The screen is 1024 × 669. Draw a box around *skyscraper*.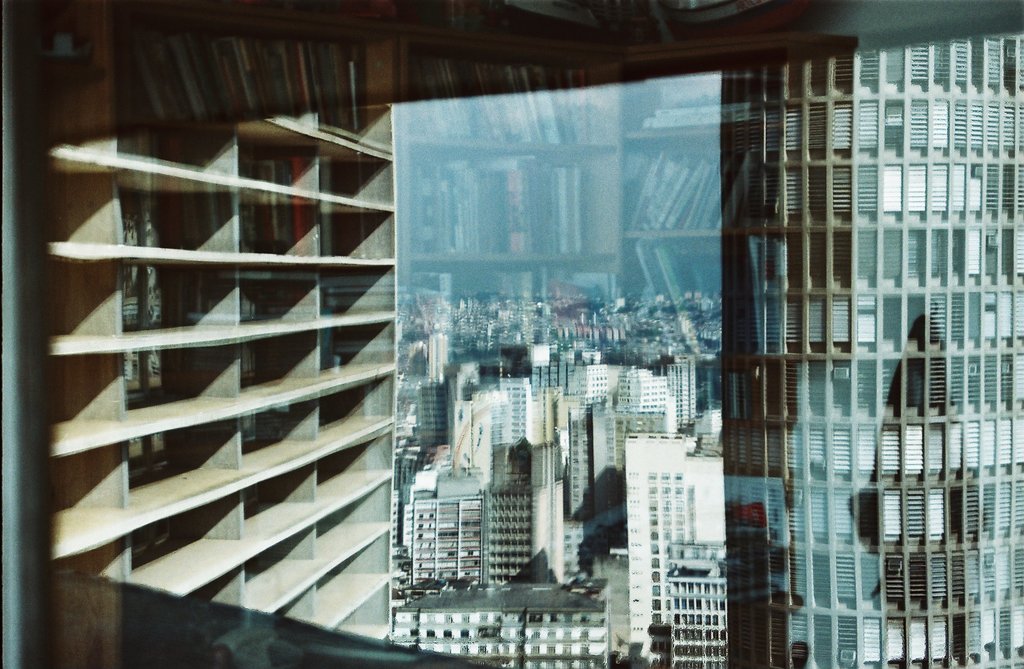
413/336/446/390.
